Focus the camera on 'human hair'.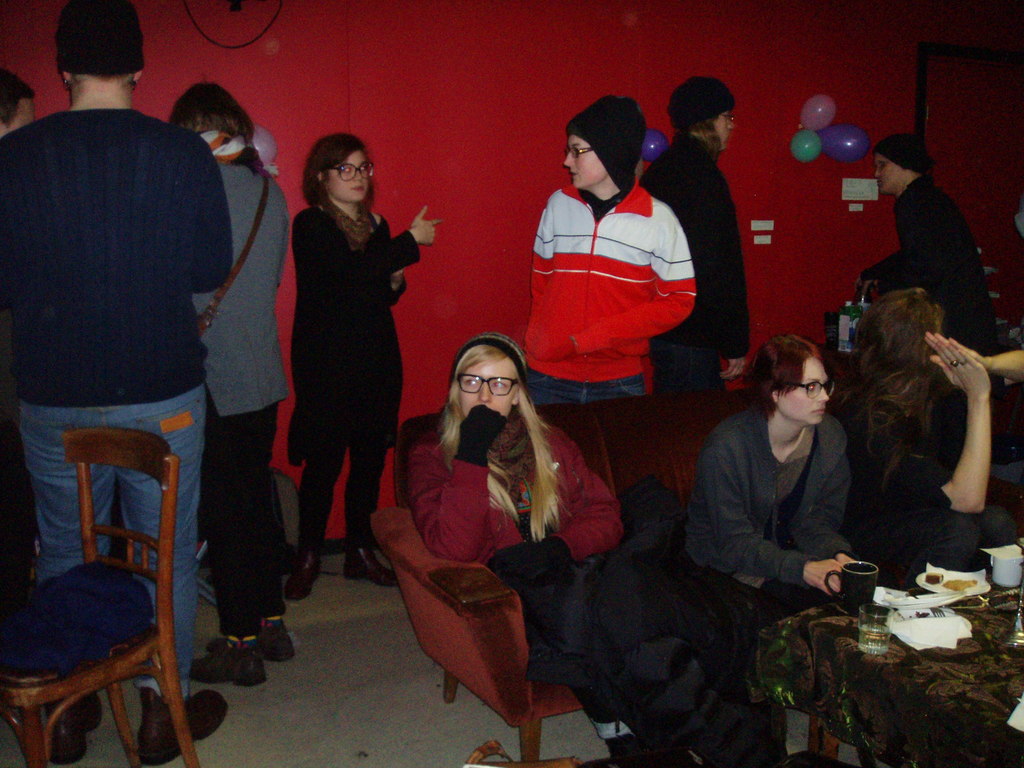
Focus region: x1=729 y1=335 x2=822 y2=423.
